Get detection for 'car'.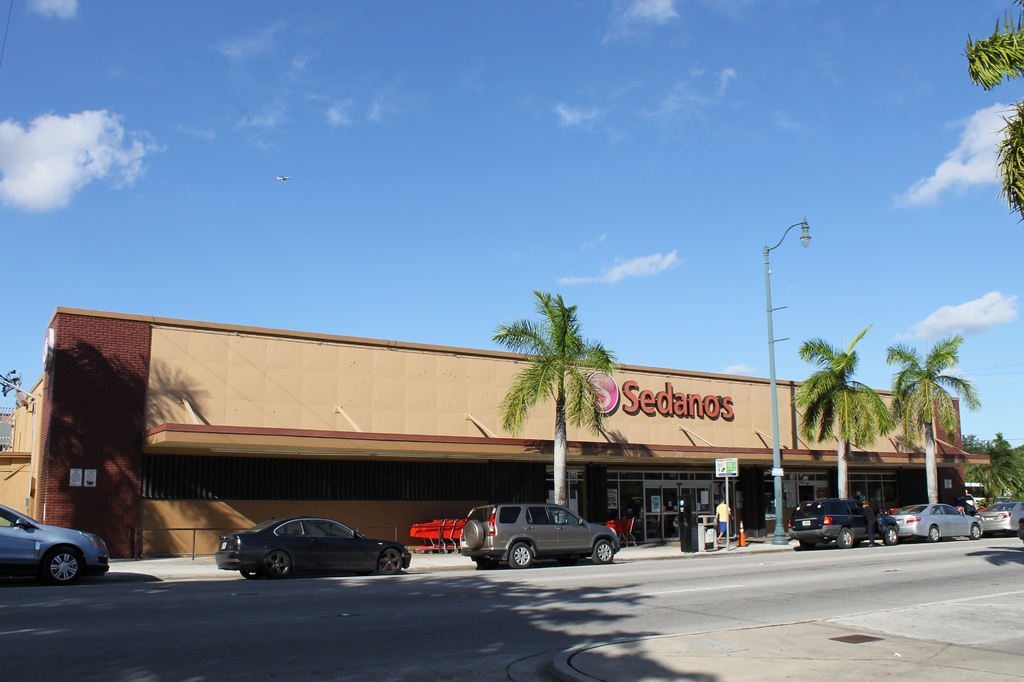
Detection: {"x1": 979, "y1": 498, "x2": 1020, "y2": 535}.
